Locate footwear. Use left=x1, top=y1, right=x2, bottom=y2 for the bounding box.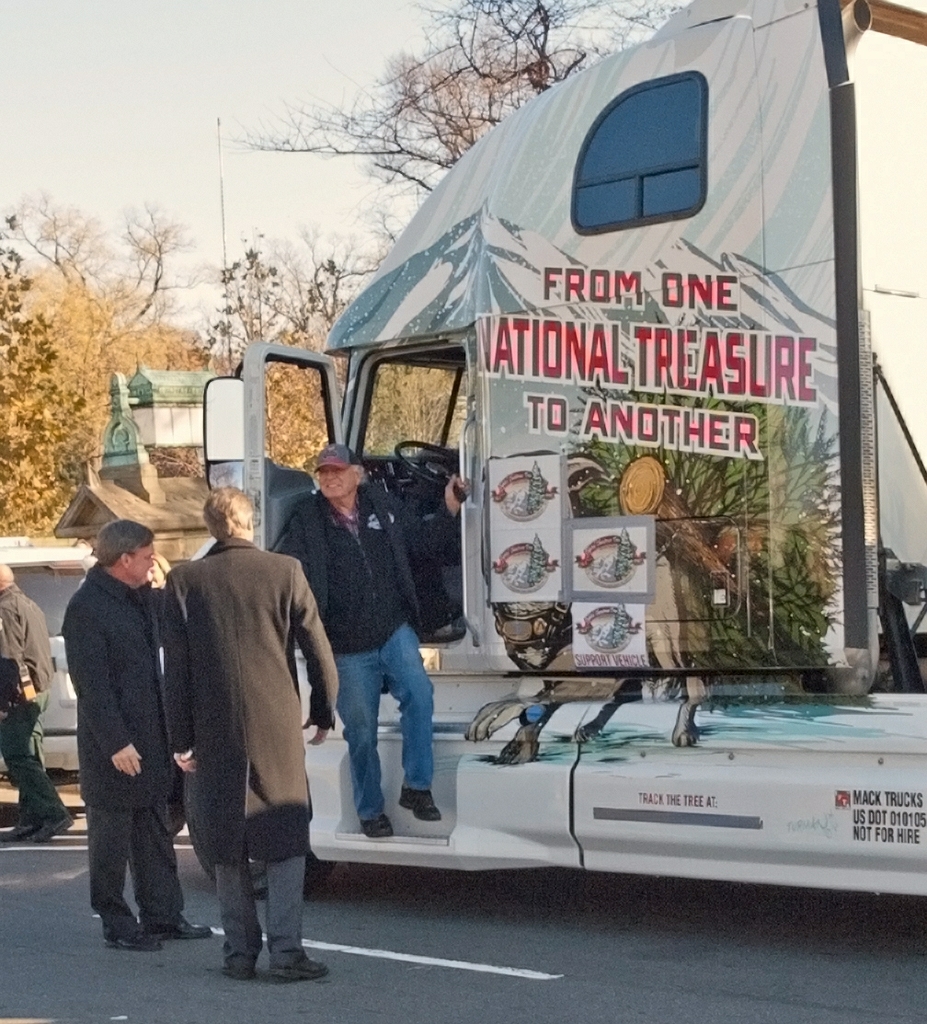
left=359, top=814, right=390, bottom=841.
